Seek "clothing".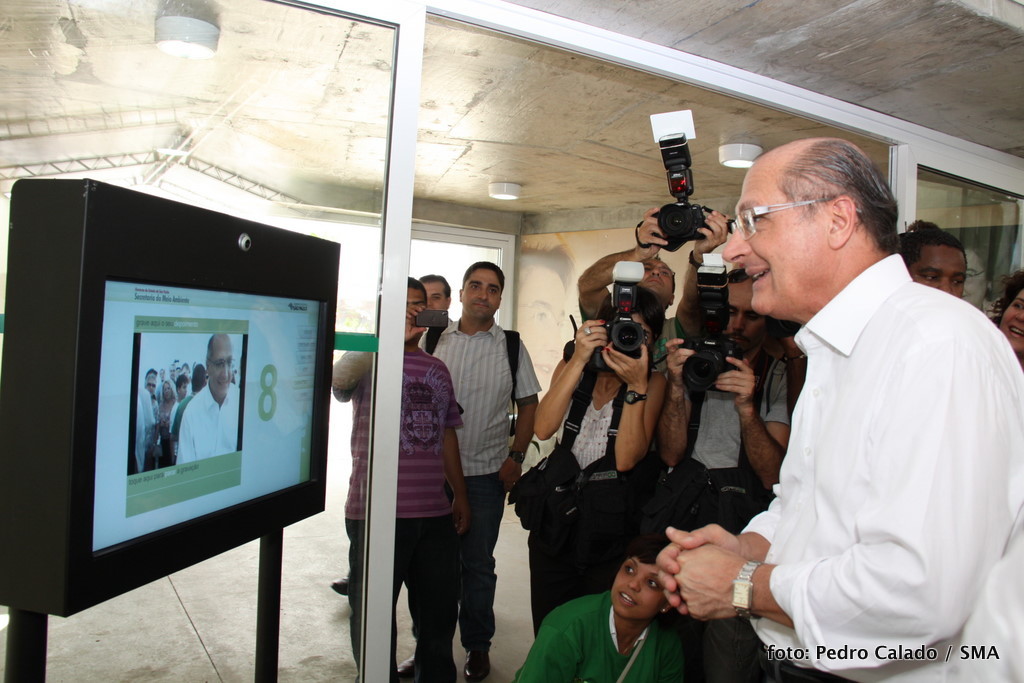
[x1=530, y1=383, x2=631, y2=635].
